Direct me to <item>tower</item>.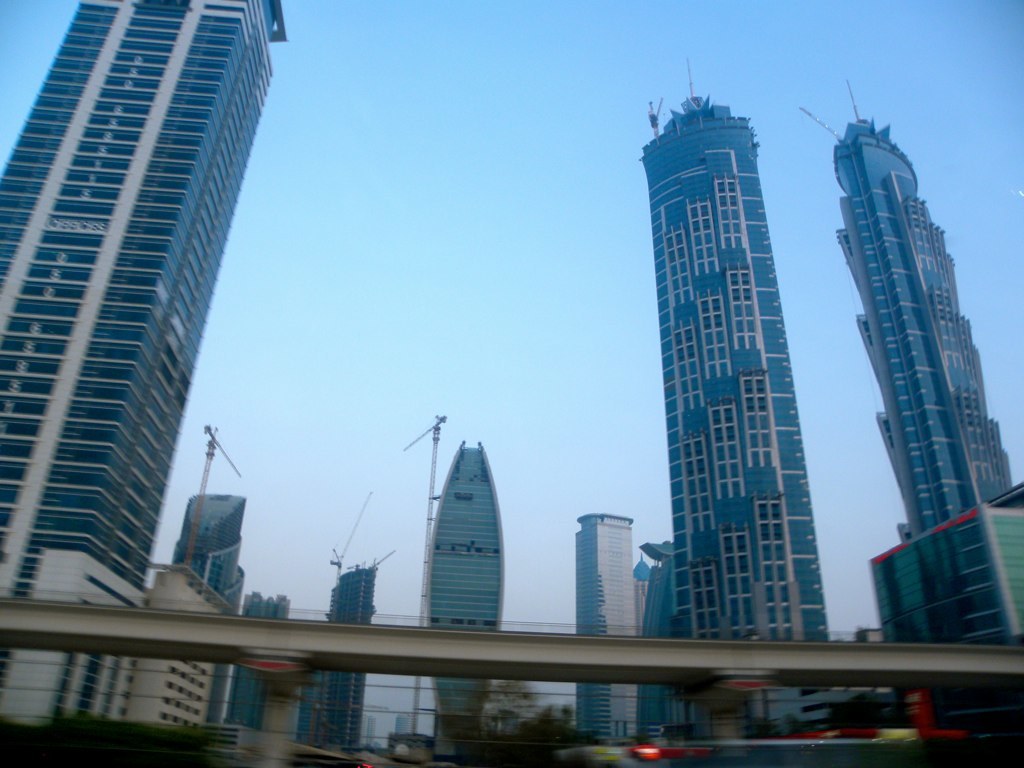
Direction: pyautogui.locateOnScreen(0, 0, 289, 729).
